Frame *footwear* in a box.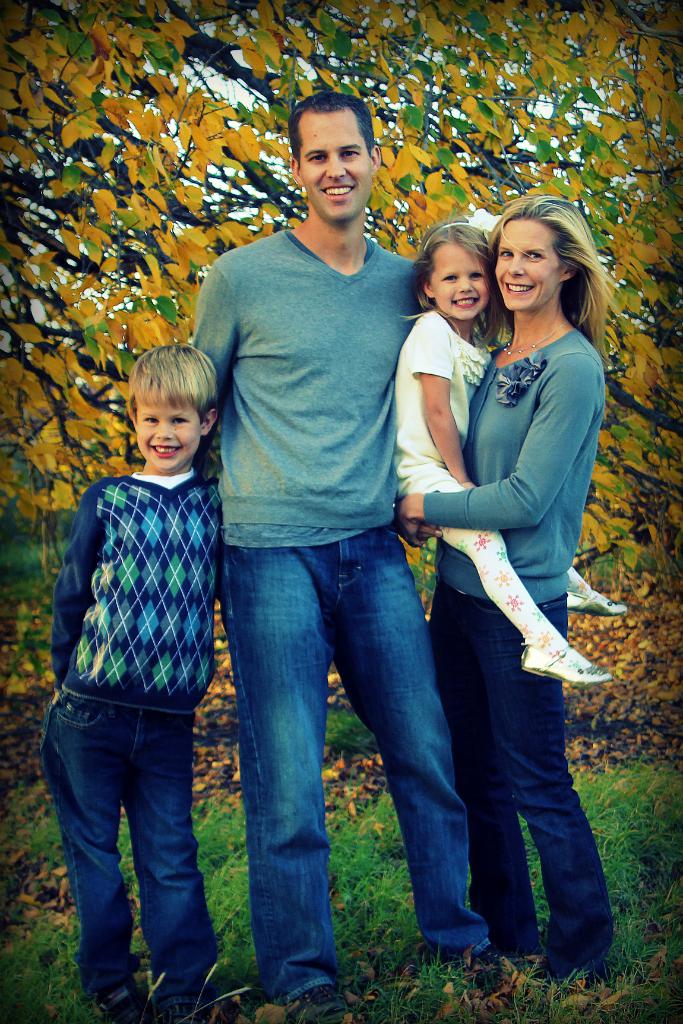
box=[536, 953, 606, 989].
